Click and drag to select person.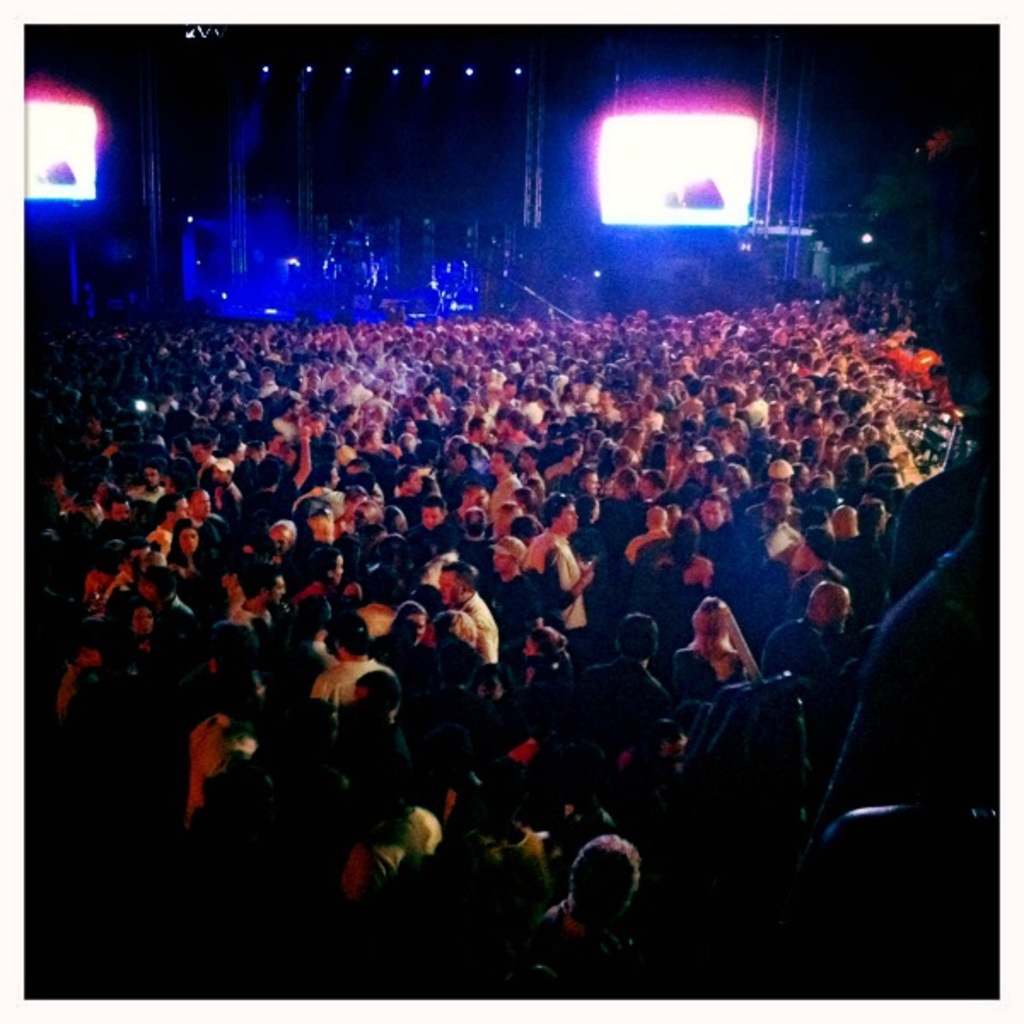
Selection: (538,835,647,945).
